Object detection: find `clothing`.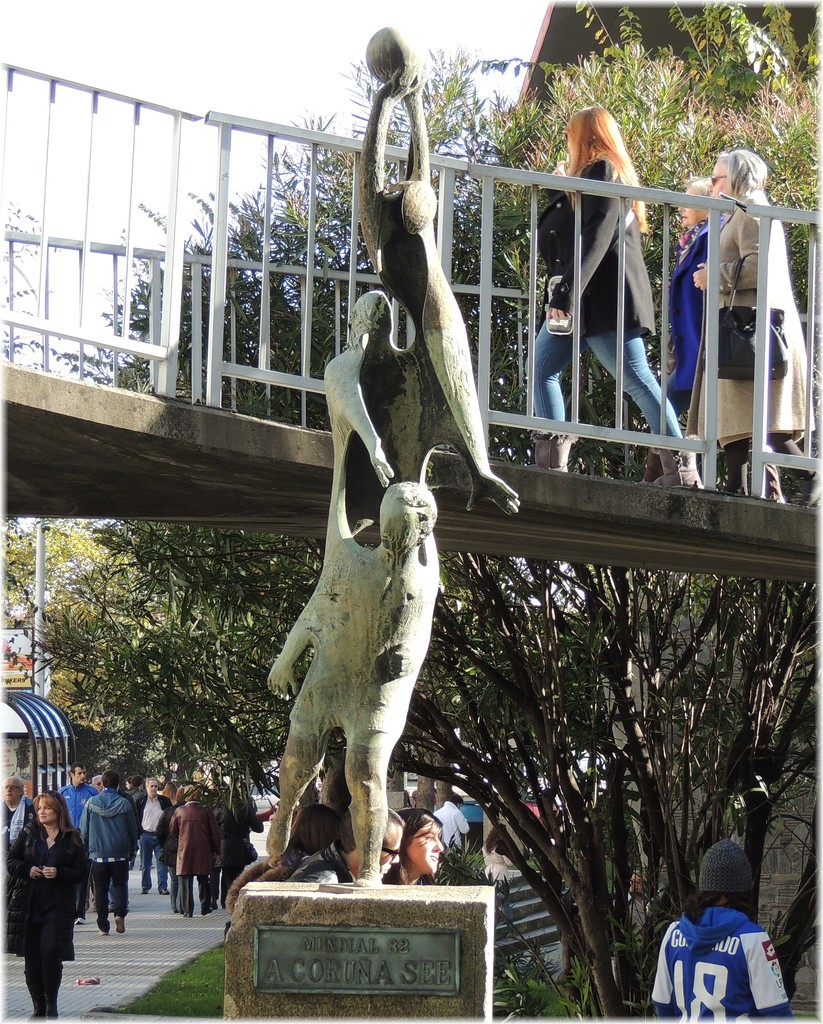
pyautogui.locateOnScreen(528, 153, 701, 483).
